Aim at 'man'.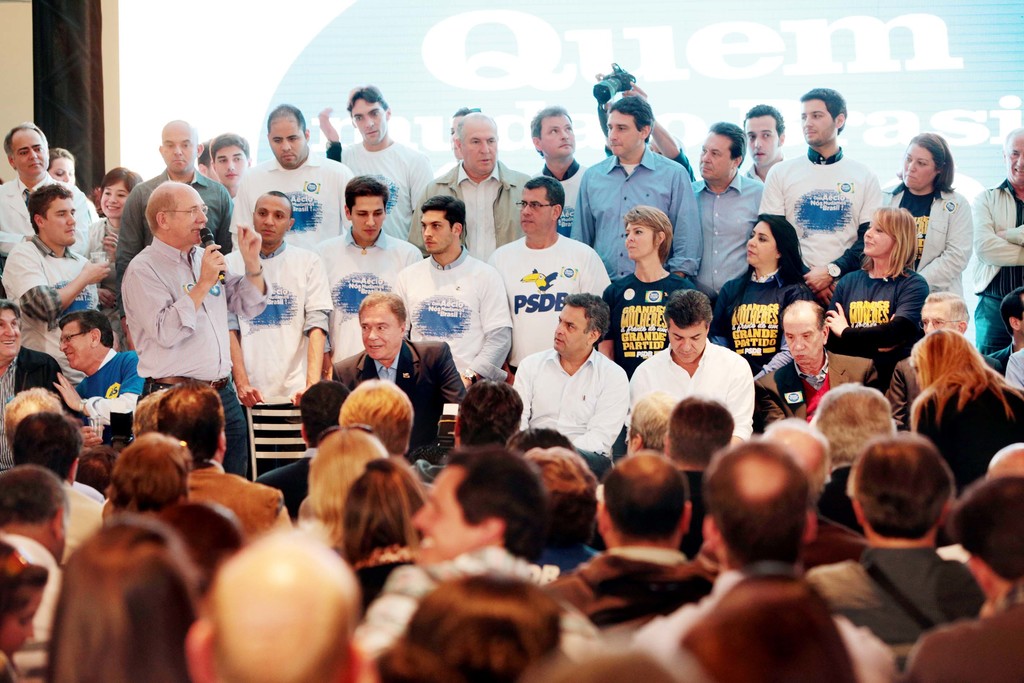
Aimed at <bbox>568, 96, 696, 286</bbox>.
